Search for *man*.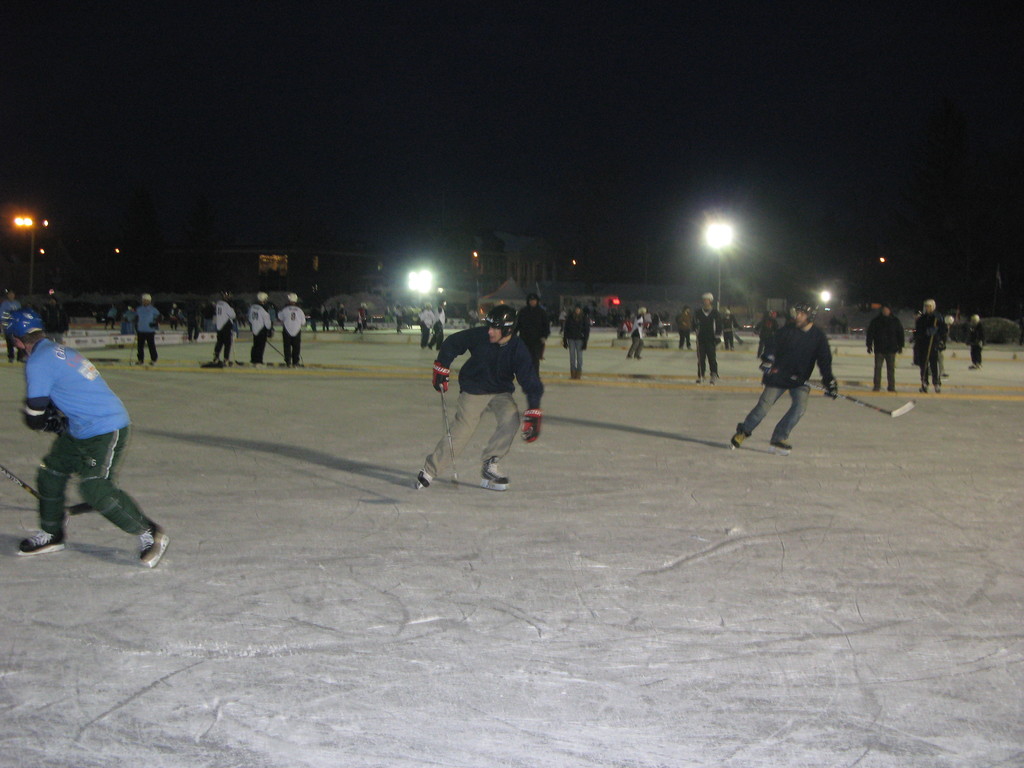
Found at BBox(906, 297, 951, 397).
